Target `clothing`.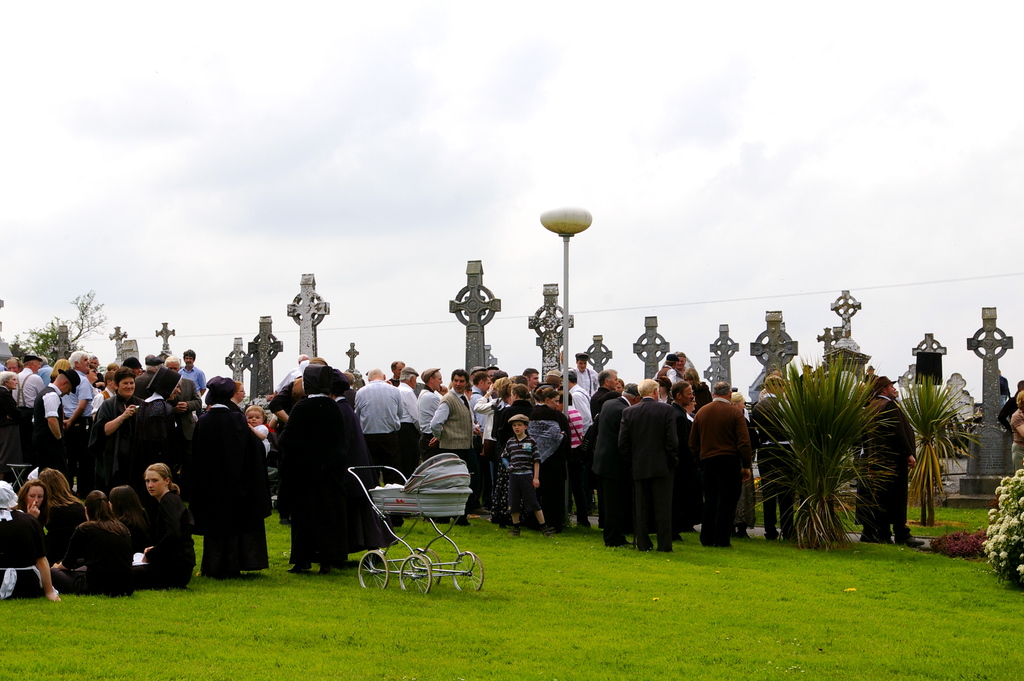
Target region: pyautogui.locateOnScreen(751, 393, 798, 538).
